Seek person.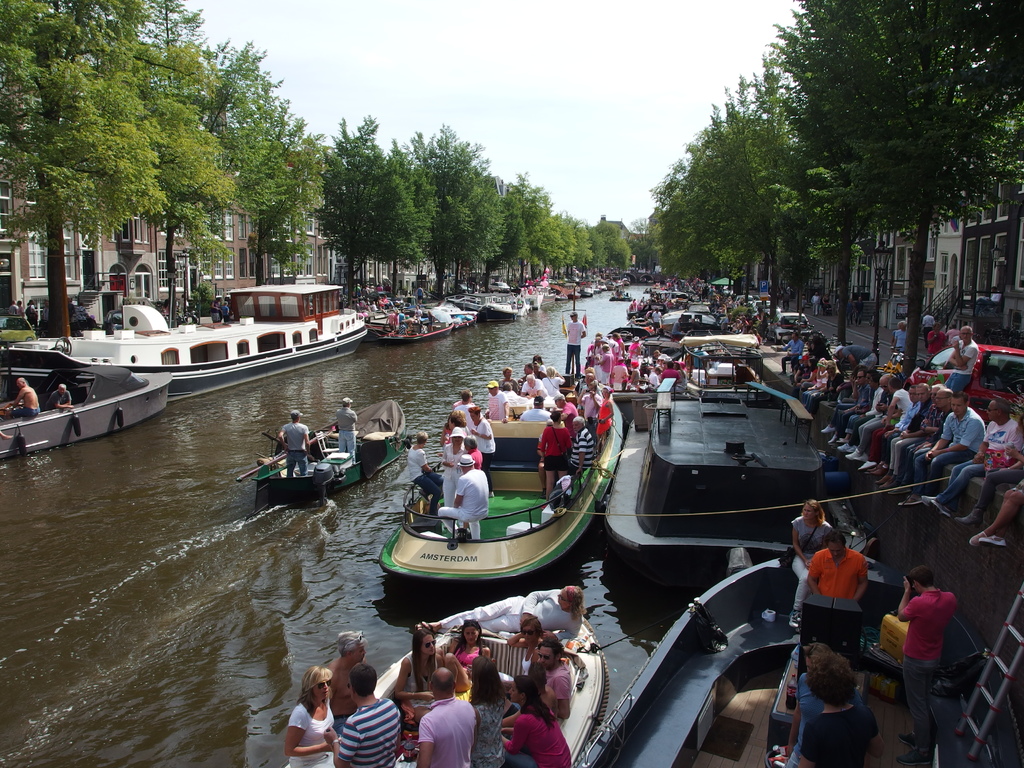
769 643 825 767.
